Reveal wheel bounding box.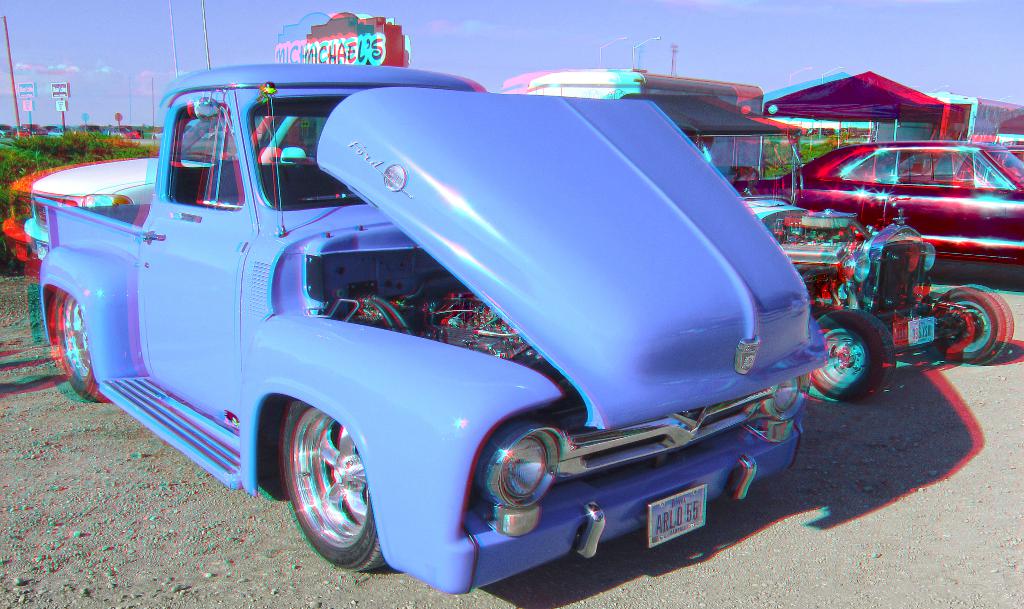
Revealed: detection(280, 404, 388, 572).
